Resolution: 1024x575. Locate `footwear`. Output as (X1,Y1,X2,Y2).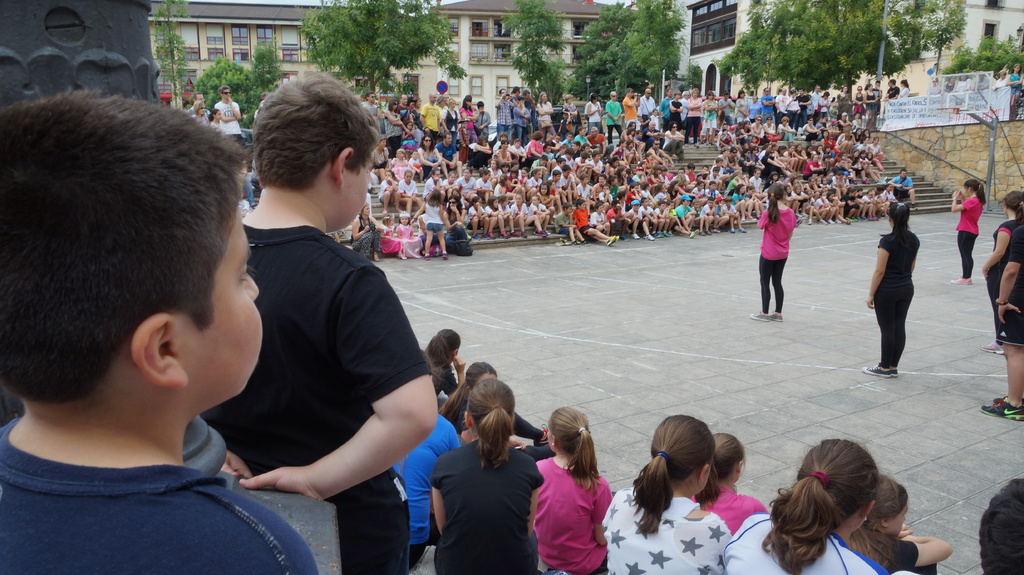
(769,315,781,320).
